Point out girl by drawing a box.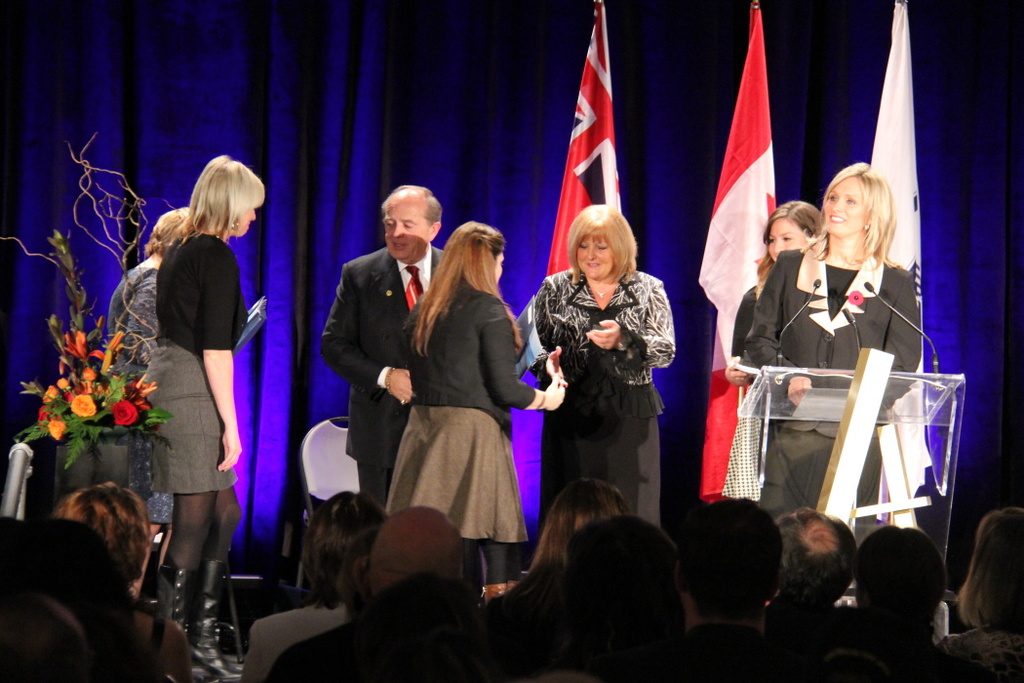
bbox=[387, 217, 532, 590].
